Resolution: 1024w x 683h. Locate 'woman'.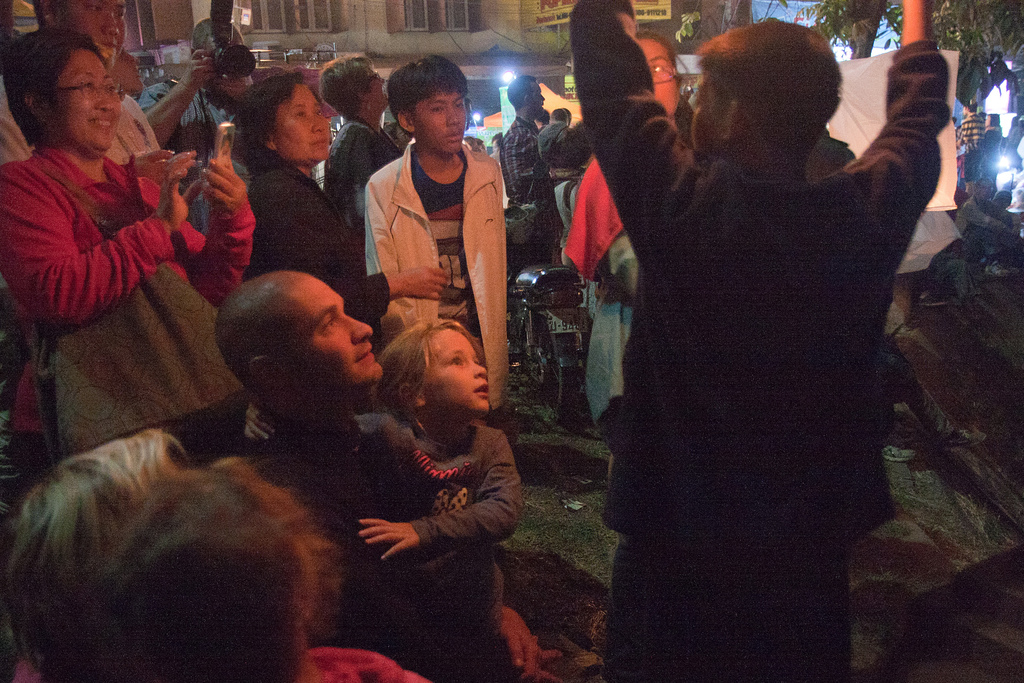
bbox=(314, 52, 405, 217).
